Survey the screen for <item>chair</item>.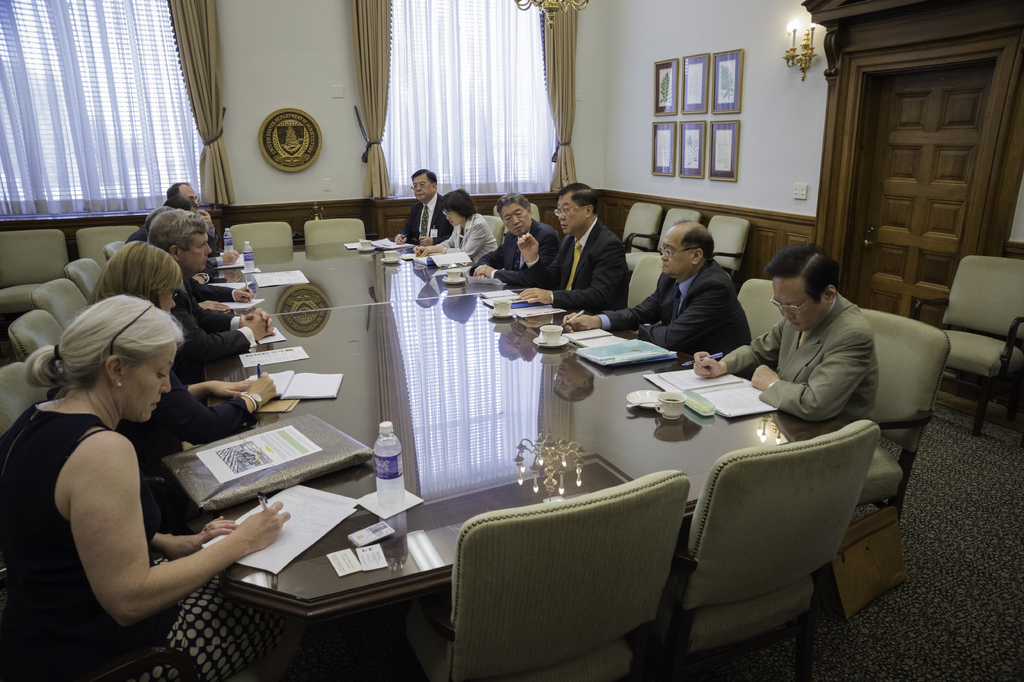
Survey found: {"left": 70, "top": 256, "right": 104, "bottom": 293}.
